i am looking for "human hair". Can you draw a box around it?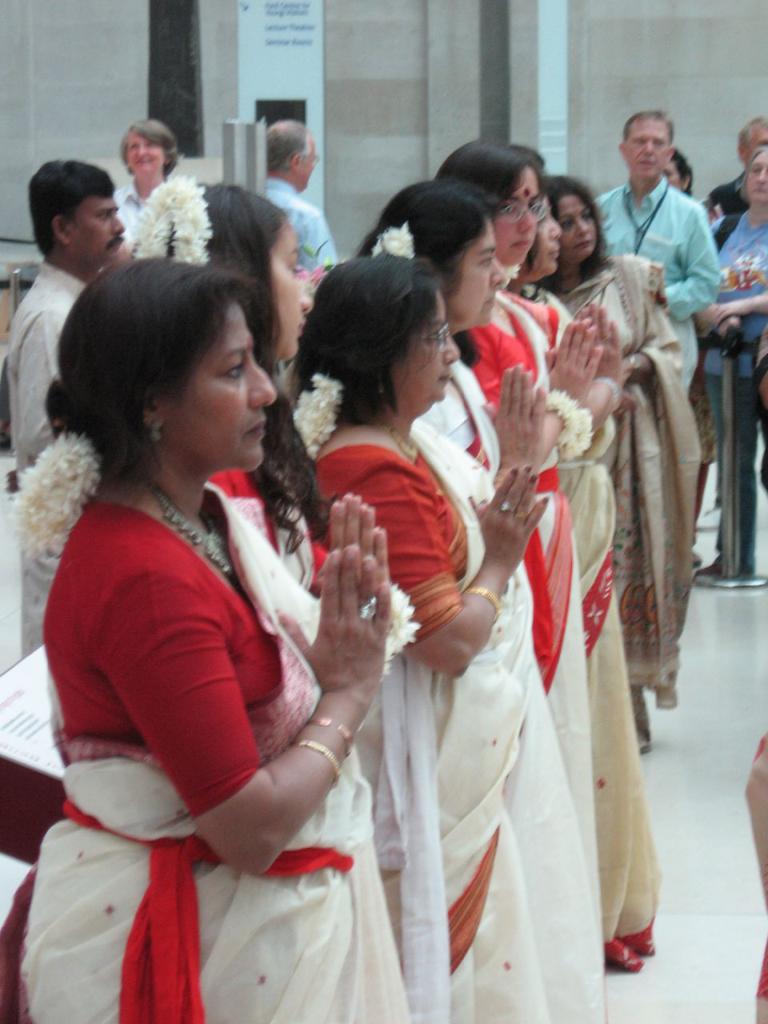
Sure, the bounding box is (x1=431, y1=138, x2=547, y2=222).
